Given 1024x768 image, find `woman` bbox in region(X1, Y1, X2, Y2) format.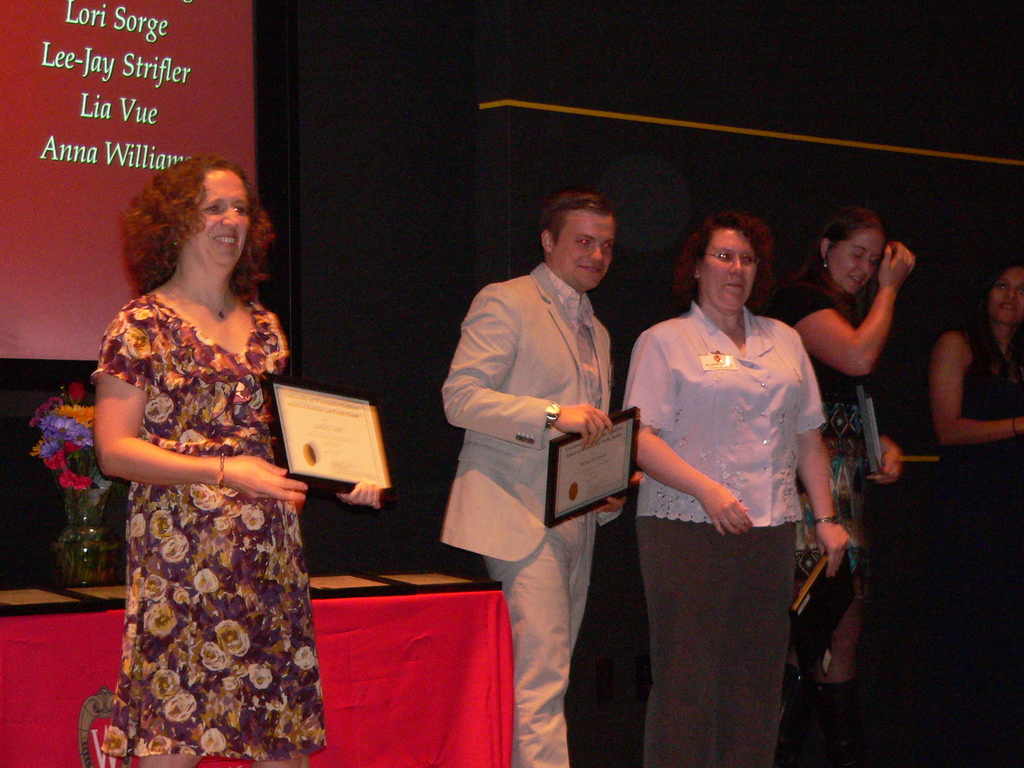
region(78, 145, 326, 735).
